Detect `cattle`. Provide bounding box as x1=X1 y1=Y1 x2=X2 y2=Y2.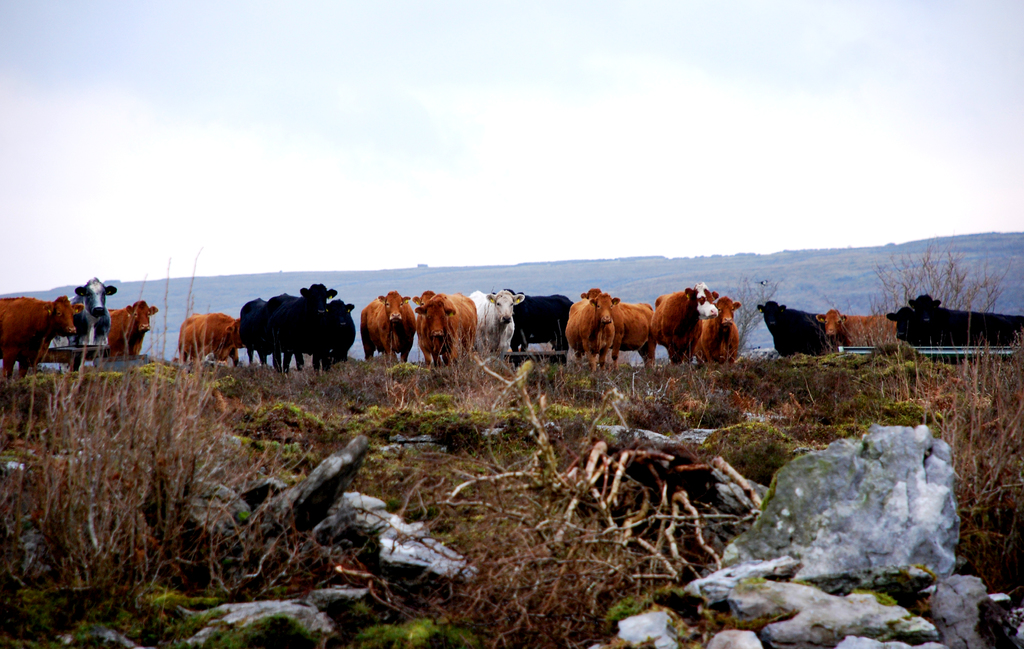
x1=356 y1=287 x2=428 y2=380.
